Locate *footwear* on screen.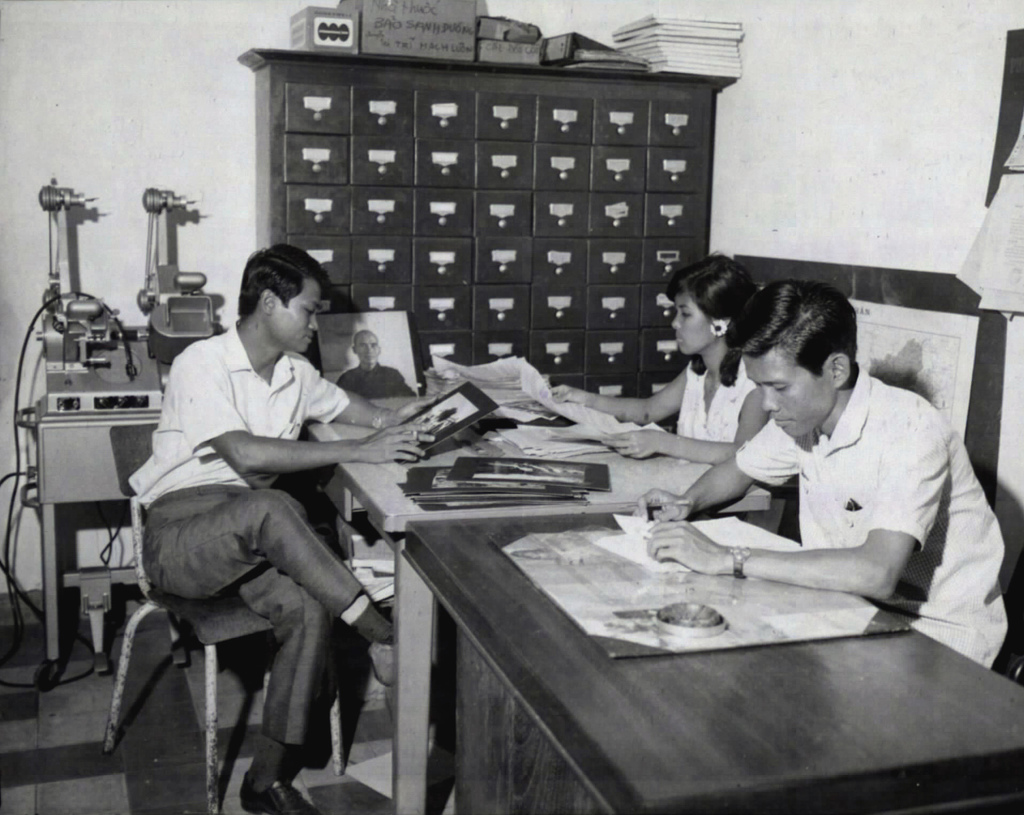
On screen at bbox=(369, 642, 398, 686).
